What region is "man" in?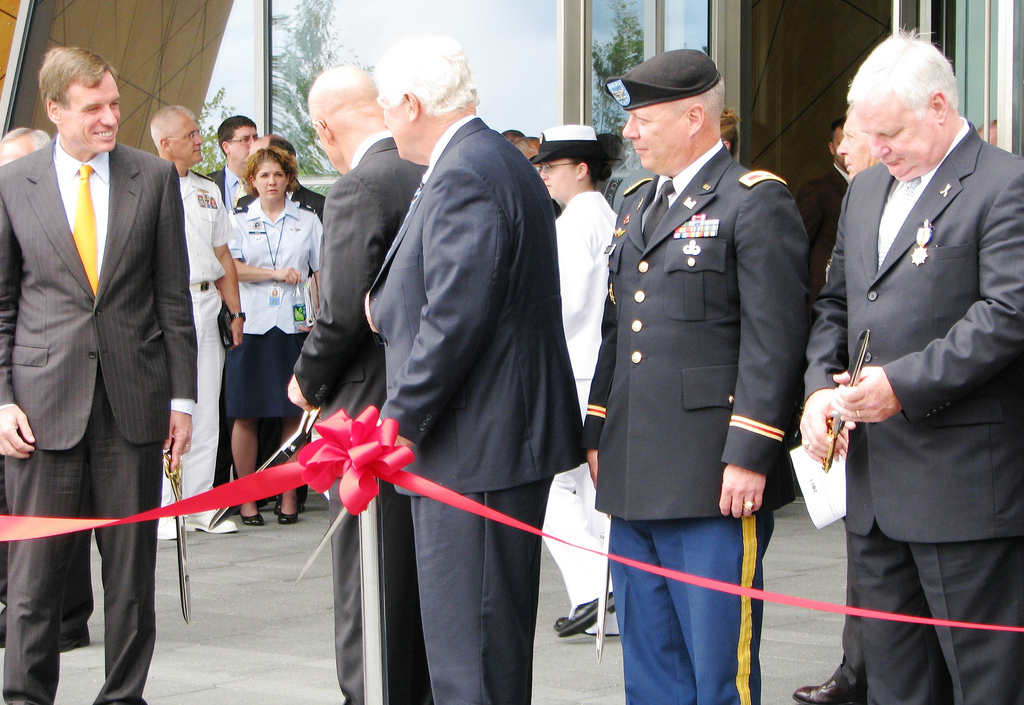
<bbox>601, 48, 811, 704</bbox>.
